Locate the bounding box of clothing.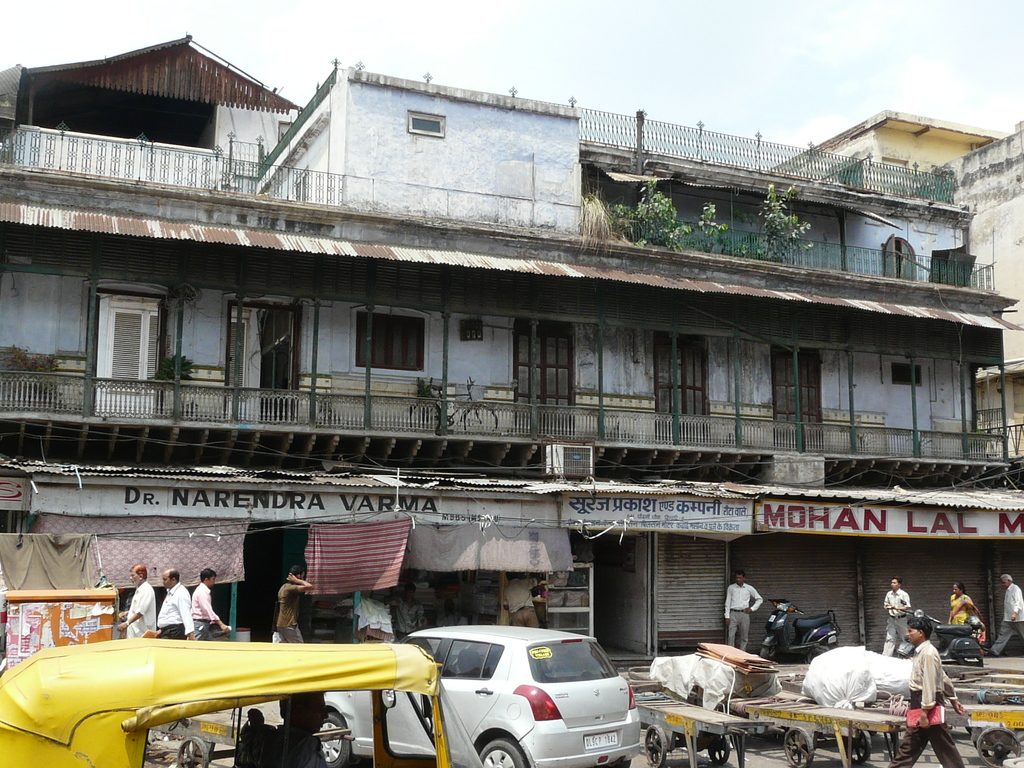
Bounding box: box(879, 591, 916, 657).
